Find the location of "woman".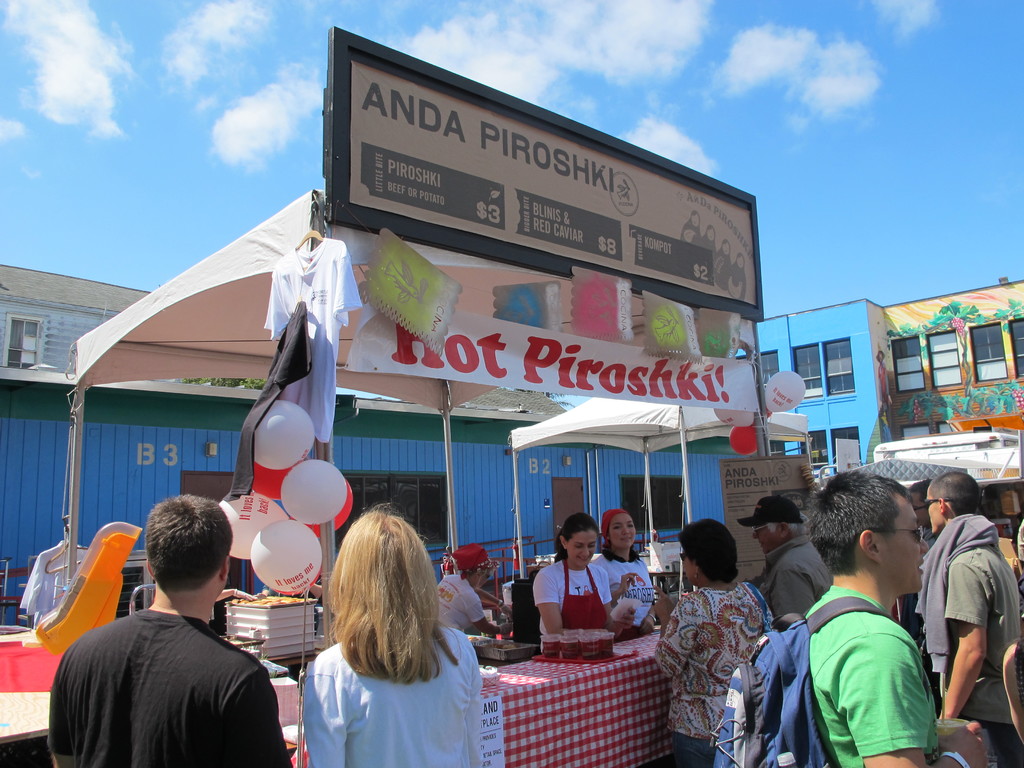
Location: 652:516:771:767.
